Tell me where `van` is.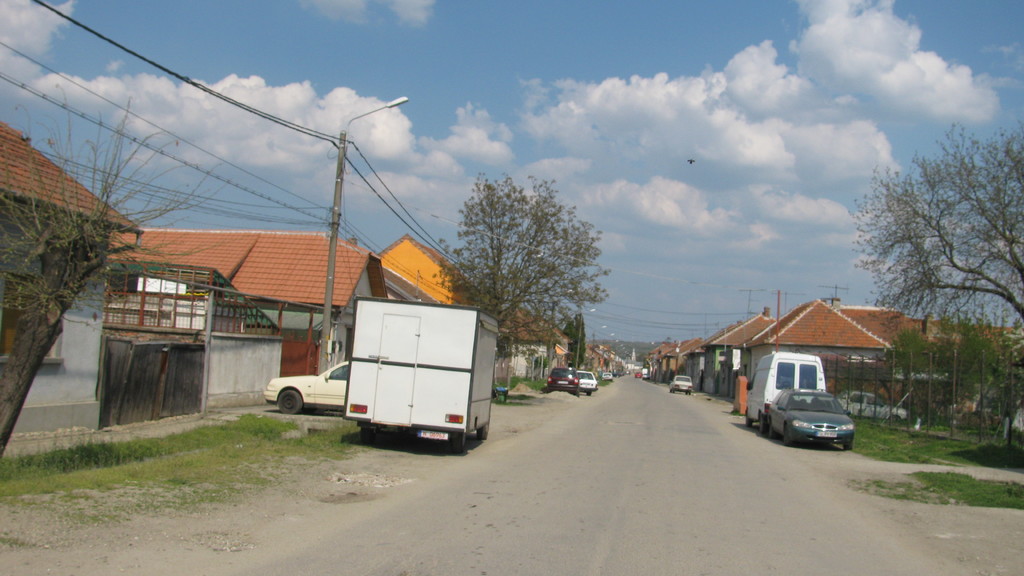
`van` is at bbox=[742, 349, 828, 436].
